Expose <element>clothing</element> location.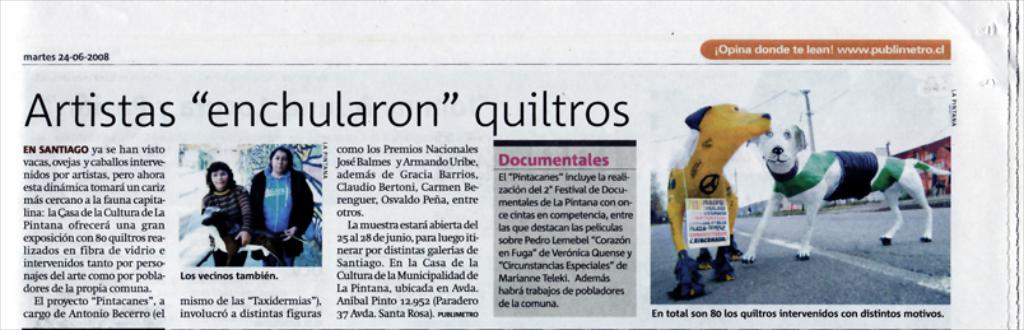
Exposed at 661:130:712:175.
